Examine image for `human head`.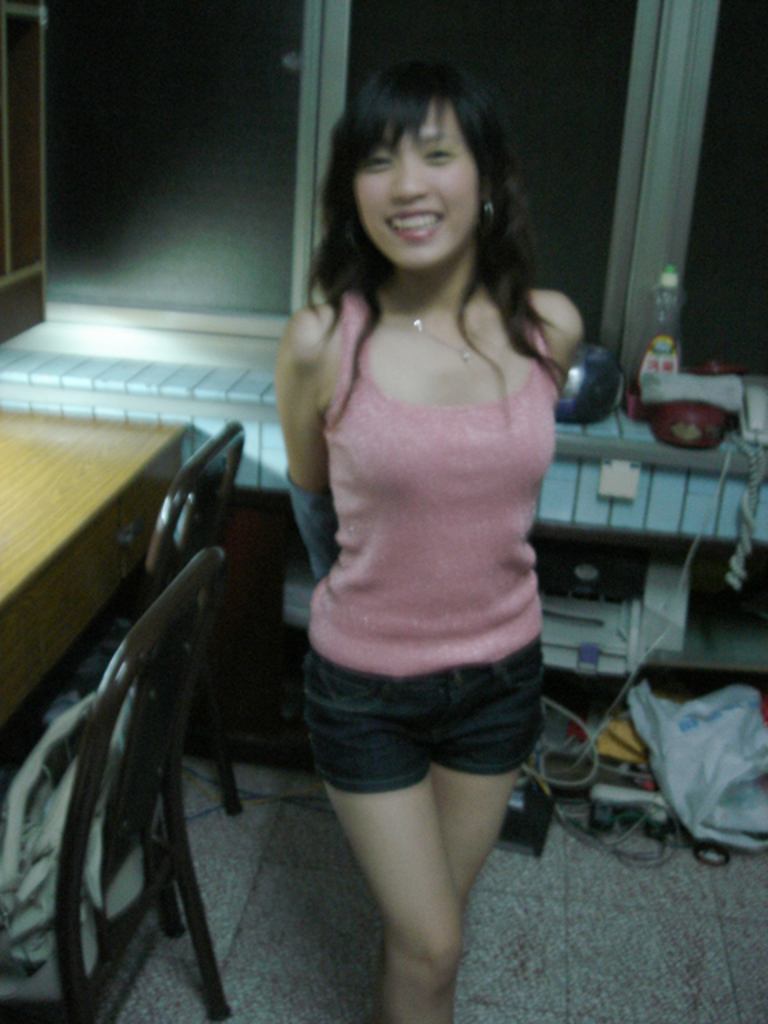
Examination result: (341, 54, 509, 285).
